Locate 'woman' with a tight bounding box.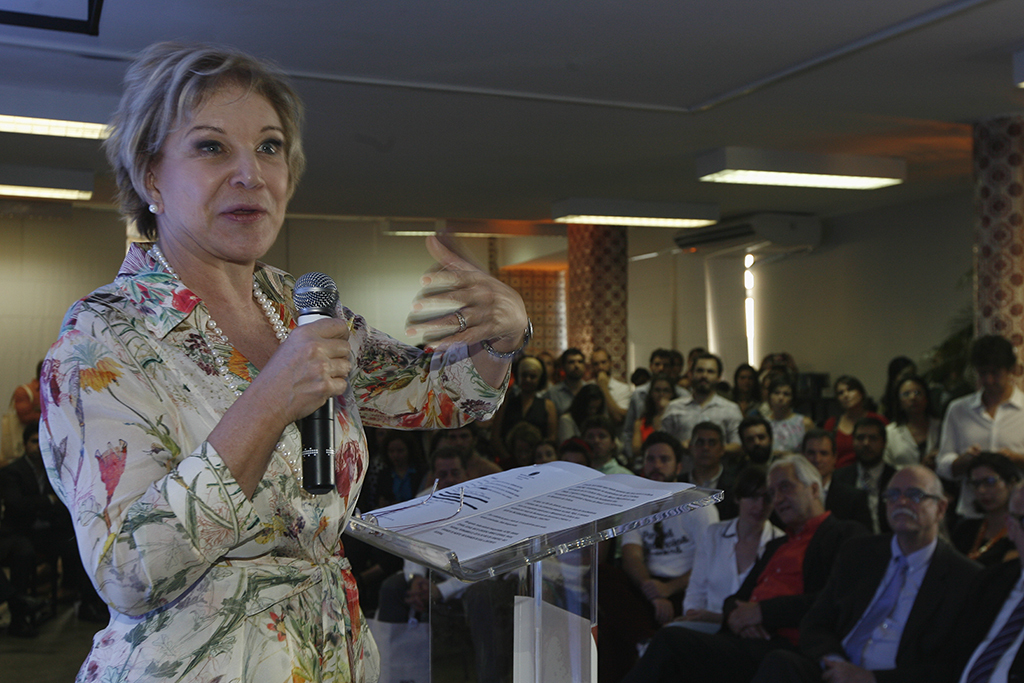
{"left": 815, "top": 373, "right": 885, "bottom": 469}.
